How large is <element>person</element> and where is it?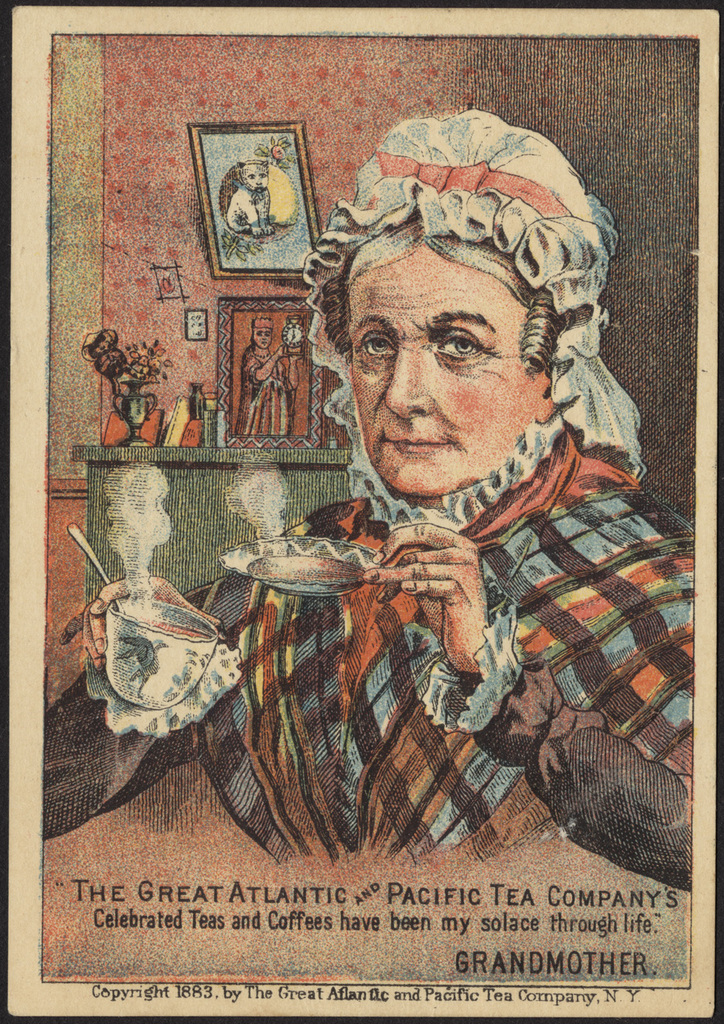
Bounding box: {"x1": 236, "y1": 315, "x2": 303, "y2": 438}.
